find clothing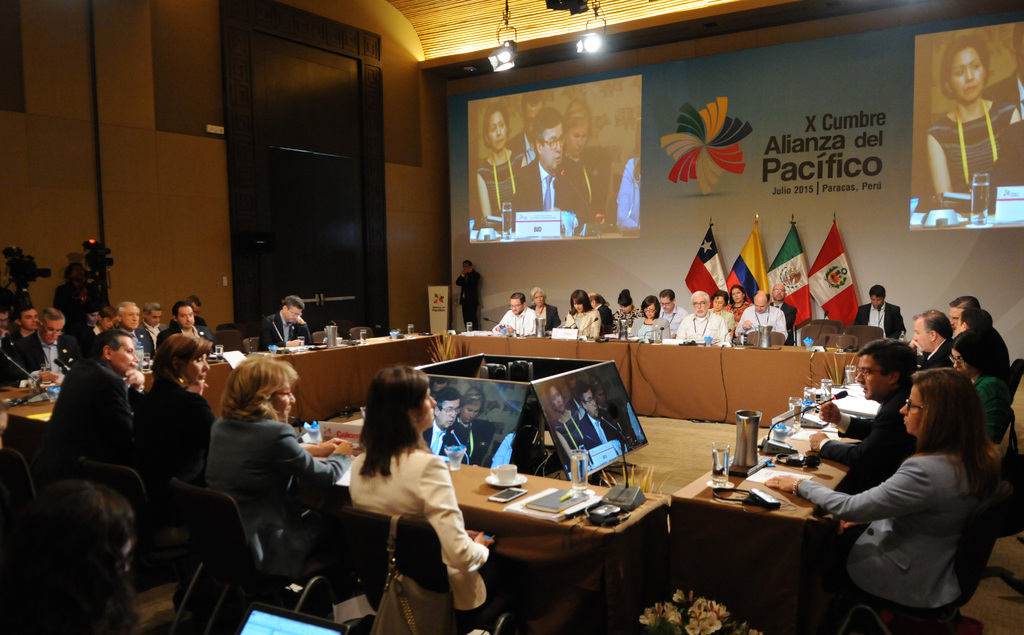
select_region(922, 341, 958, 370)
